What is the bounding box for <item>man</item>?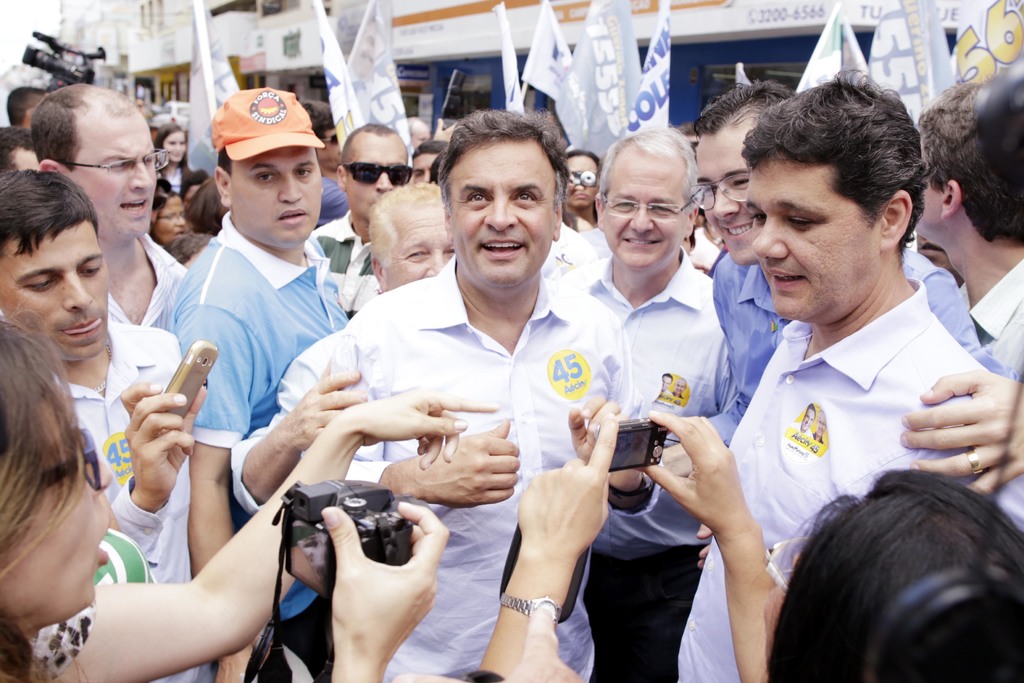
left=0, top=167, right=212, bottom=682.
